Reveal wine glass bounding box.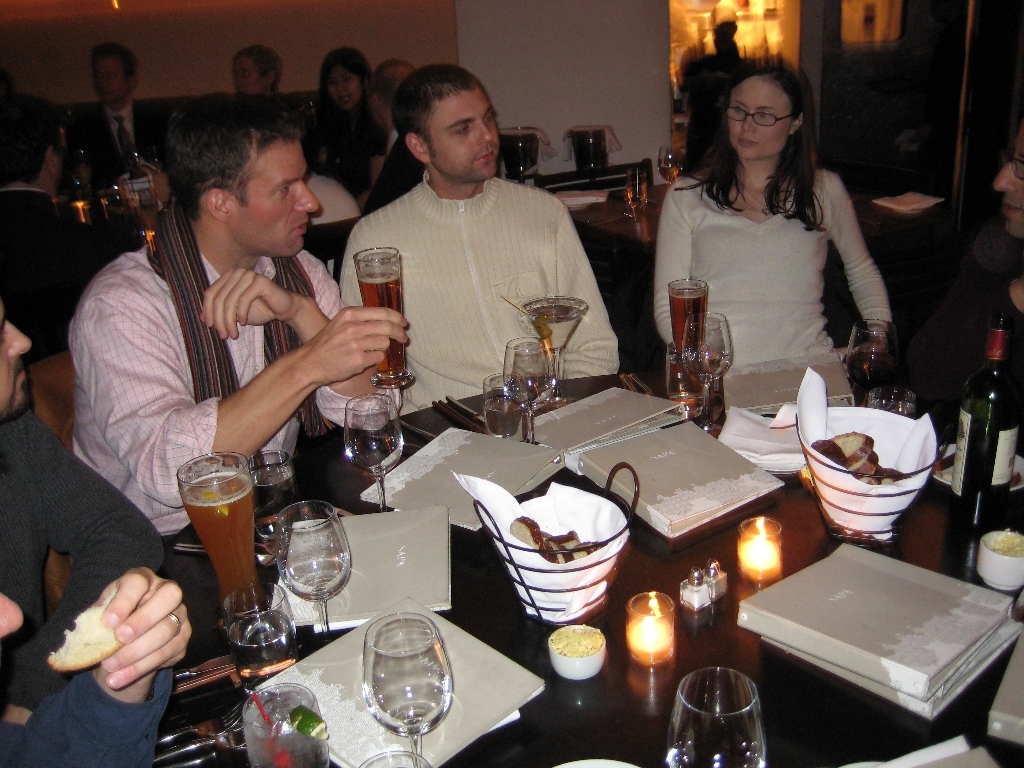
Revealed: BBox(283, 500, 349, 645).
